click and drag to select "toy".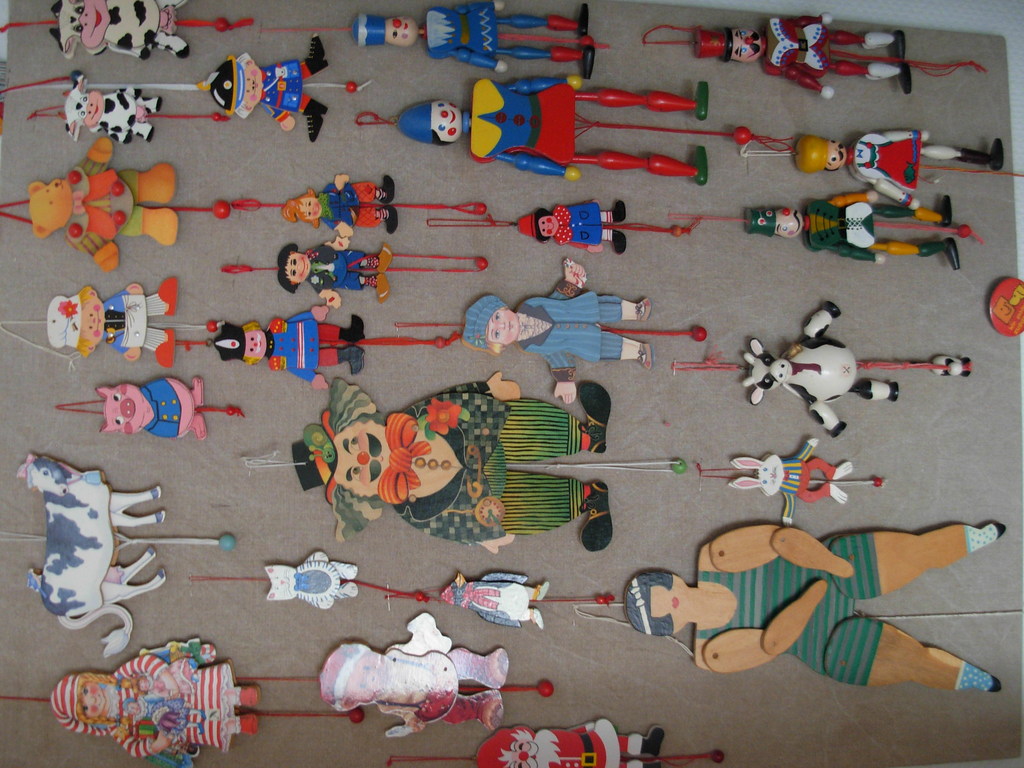
Selection: 24 452 169 658.
